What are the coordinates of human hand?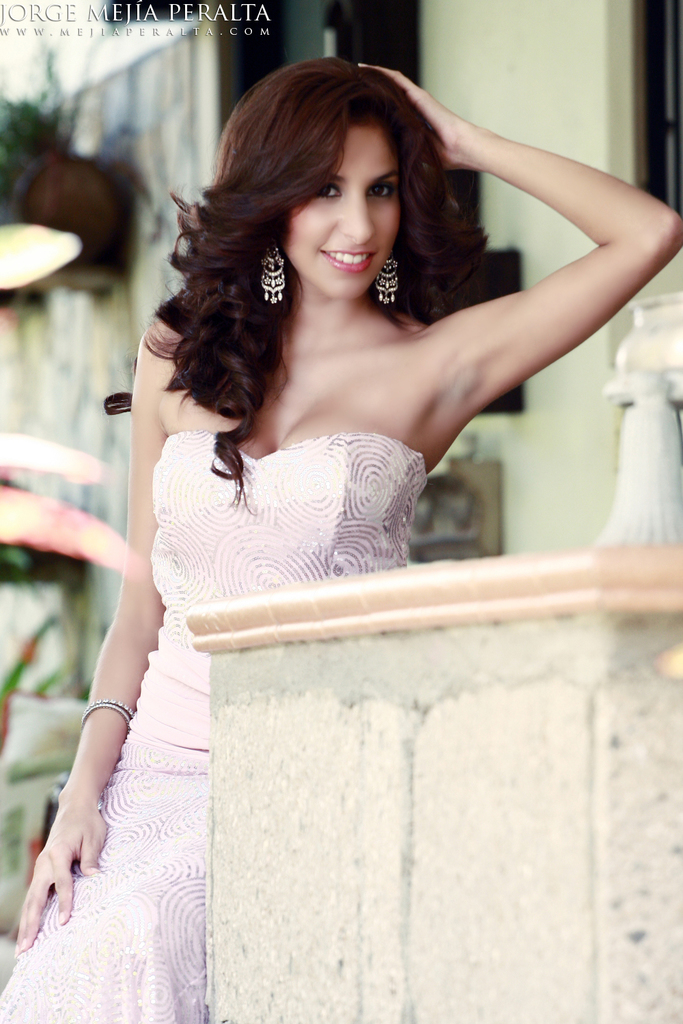
<region>25, 703, 134, 937</region>.
